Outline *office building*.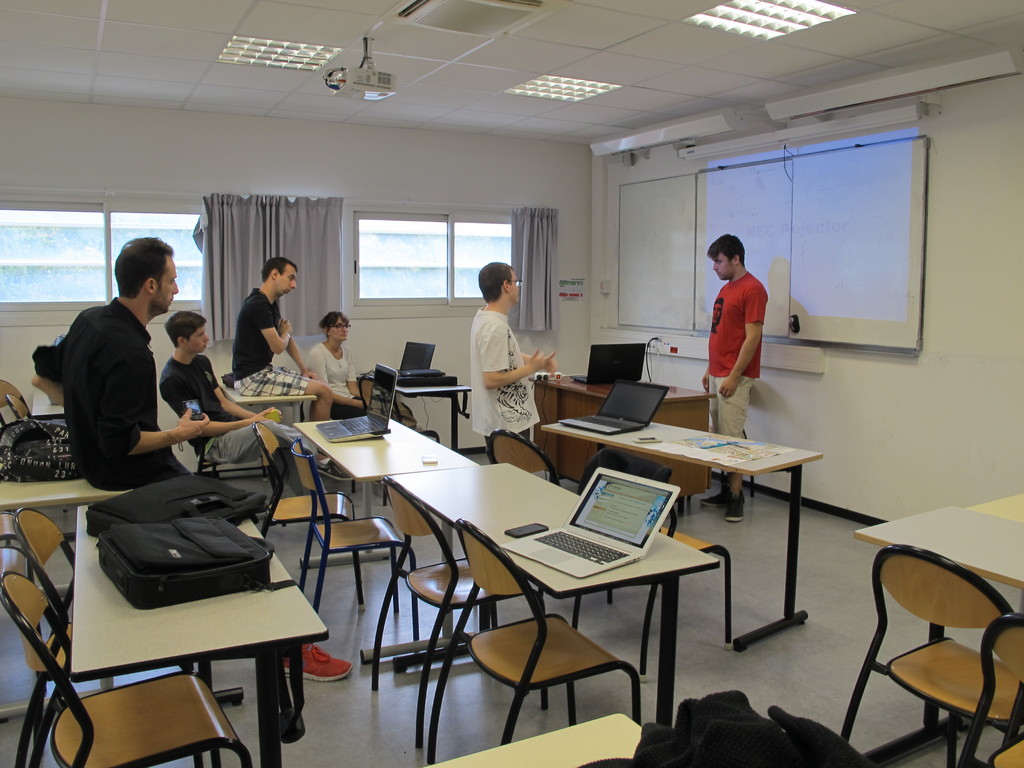
Outline: [x1=2, y1=3, x2=1023, y2=767].
